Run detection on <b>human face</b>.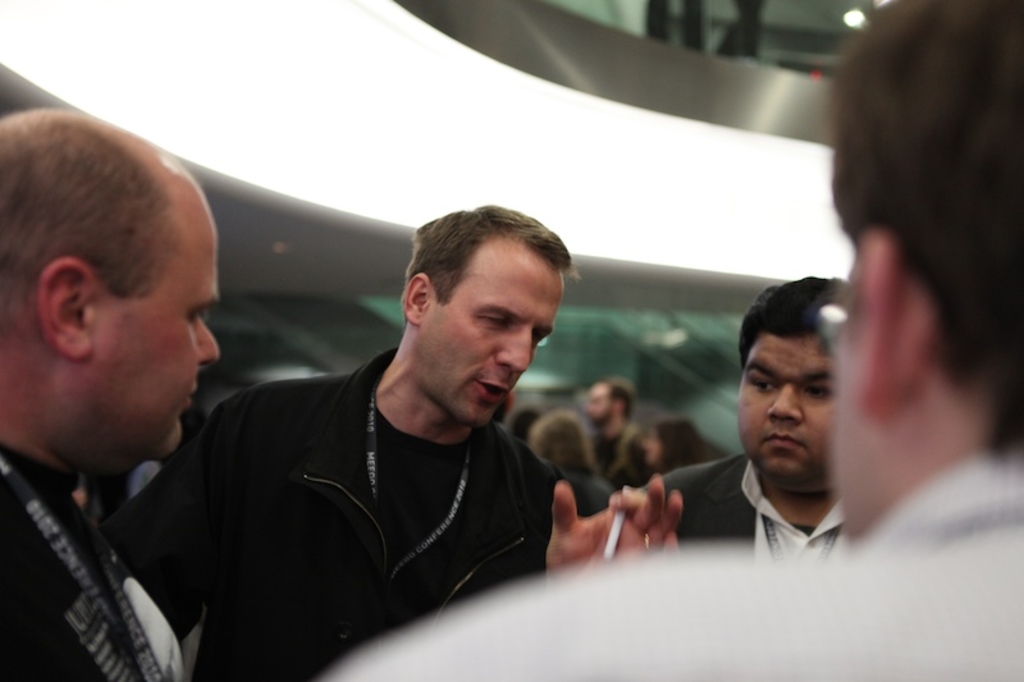
Result: (582,377,609,421).
